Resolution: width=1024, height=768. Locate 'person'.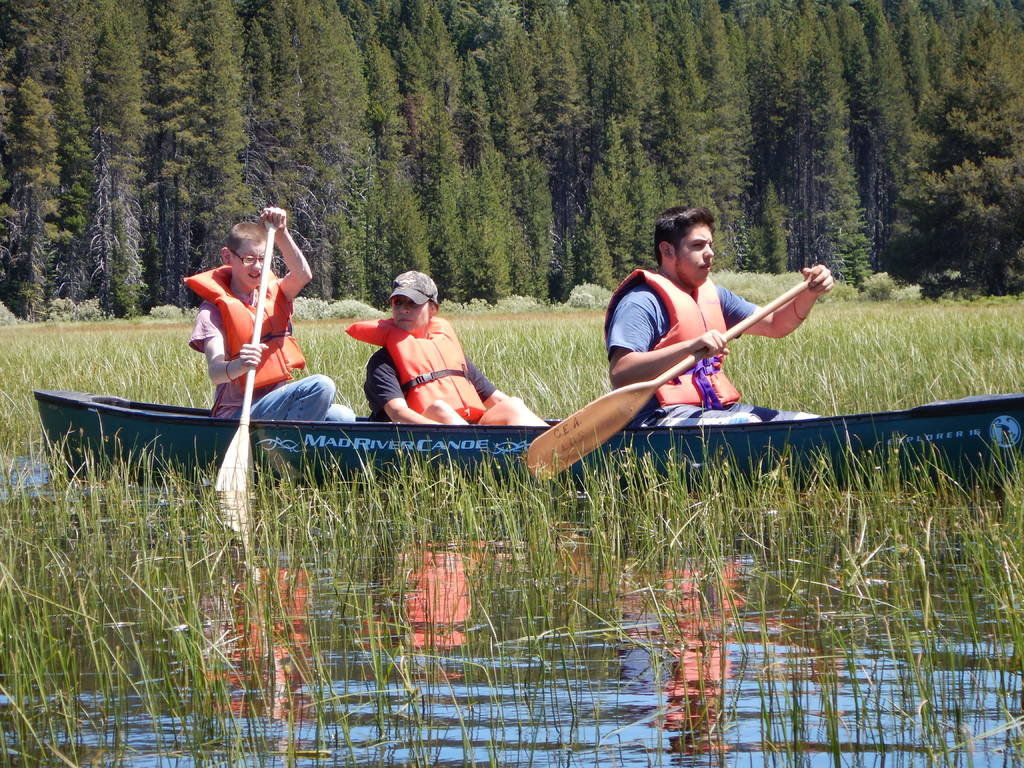
<region>344, 270, 548, 428</region>.
